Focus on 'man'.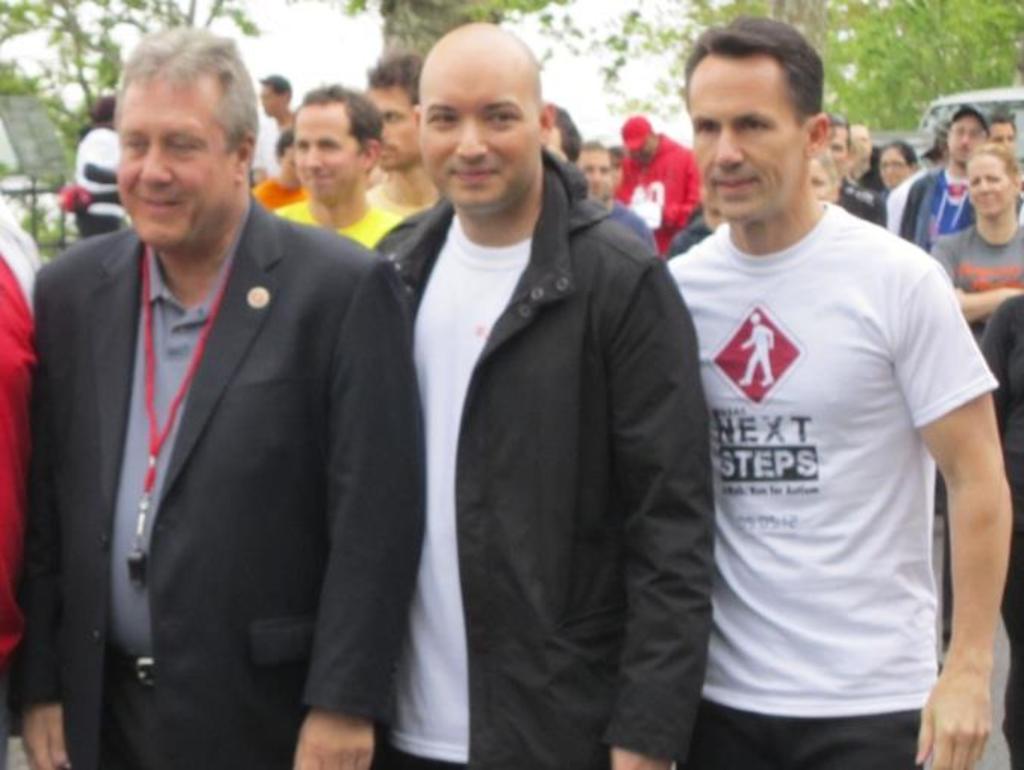
Focused at bbox=[851, 120, 885, 196].
